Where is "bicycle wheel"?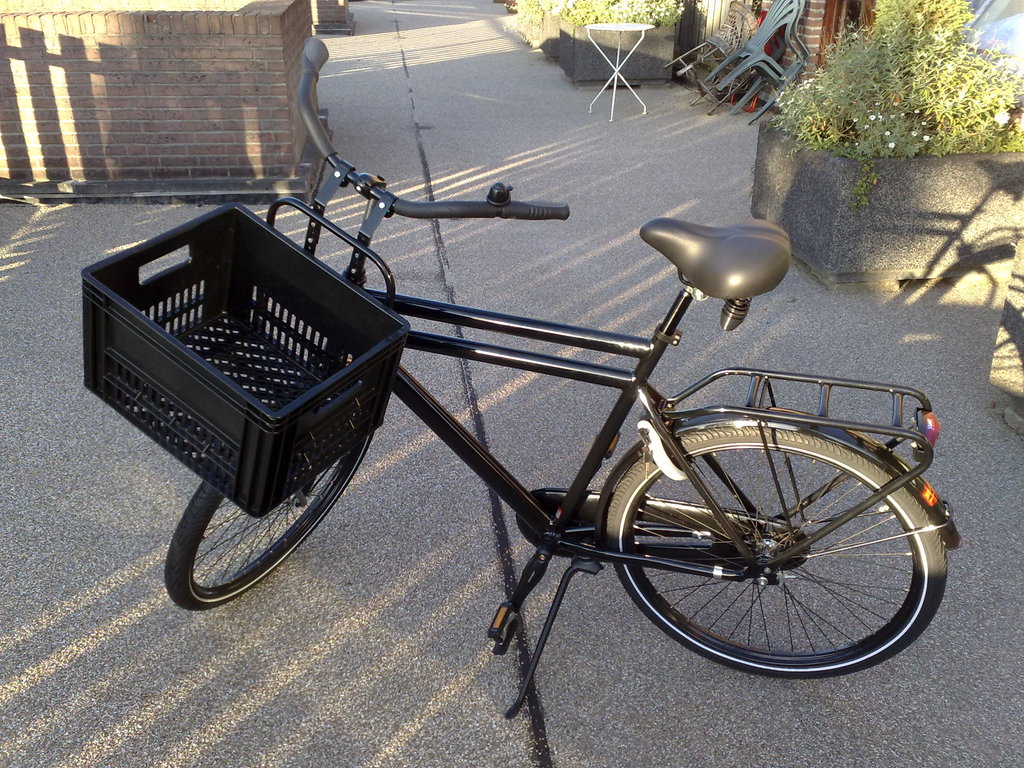
[x1=164, y1=435, x2=368, y2=611].
